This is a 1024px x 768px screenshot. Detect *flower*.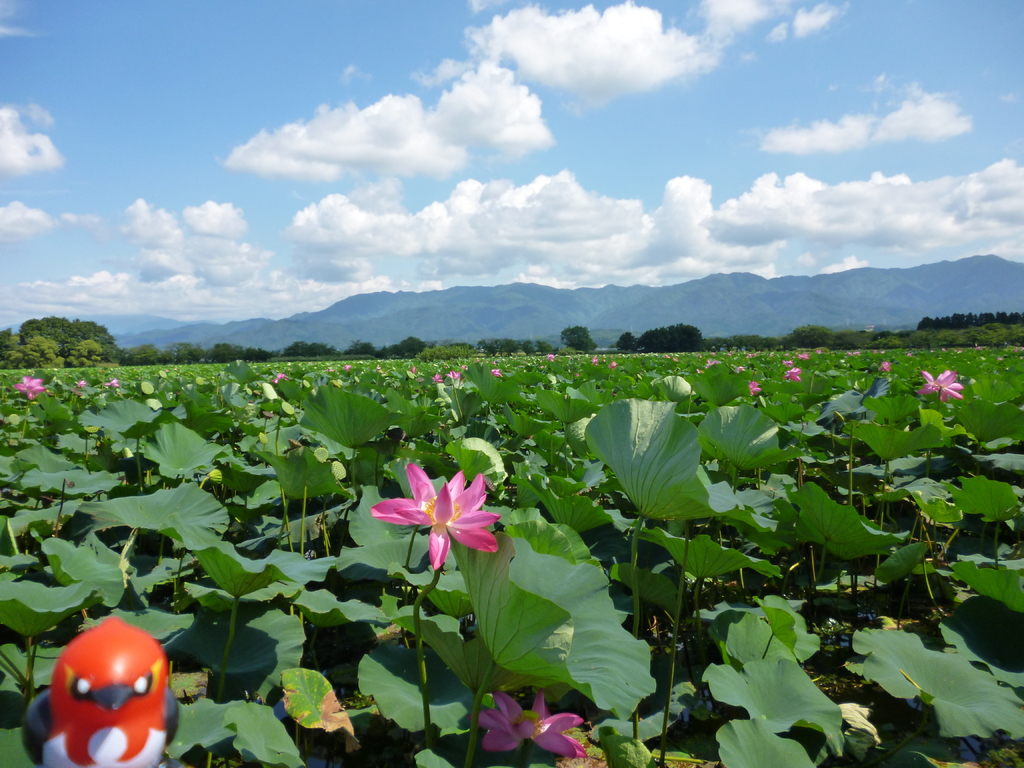
{"x1": 747, "y1": 383, "x2": 763, "y2": 402}.
